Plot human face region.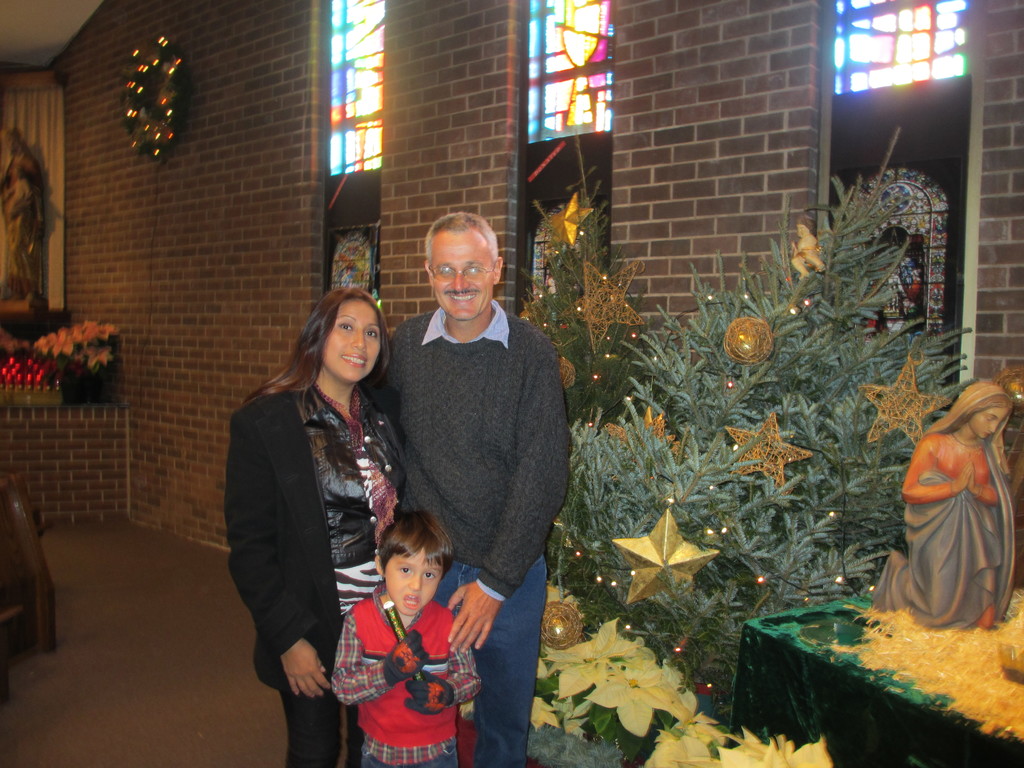
Plotted at bbox=(321, 299, 382, 383).
